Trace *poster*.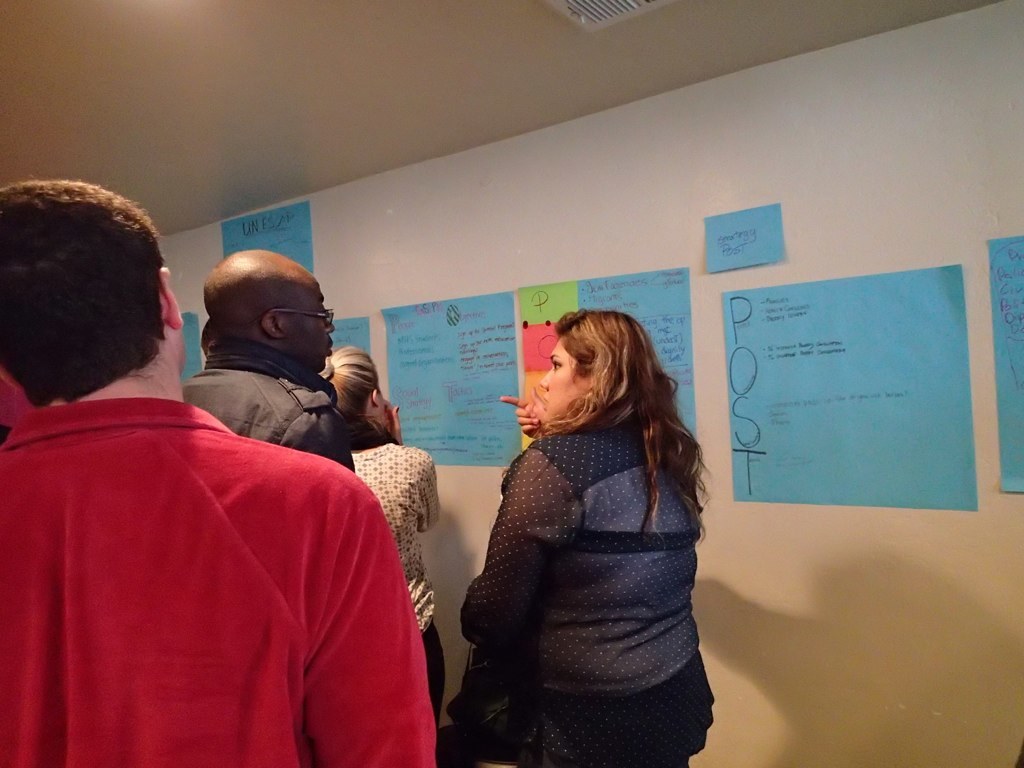
Traced to left=704, top=204, right=786, bottom=268.
